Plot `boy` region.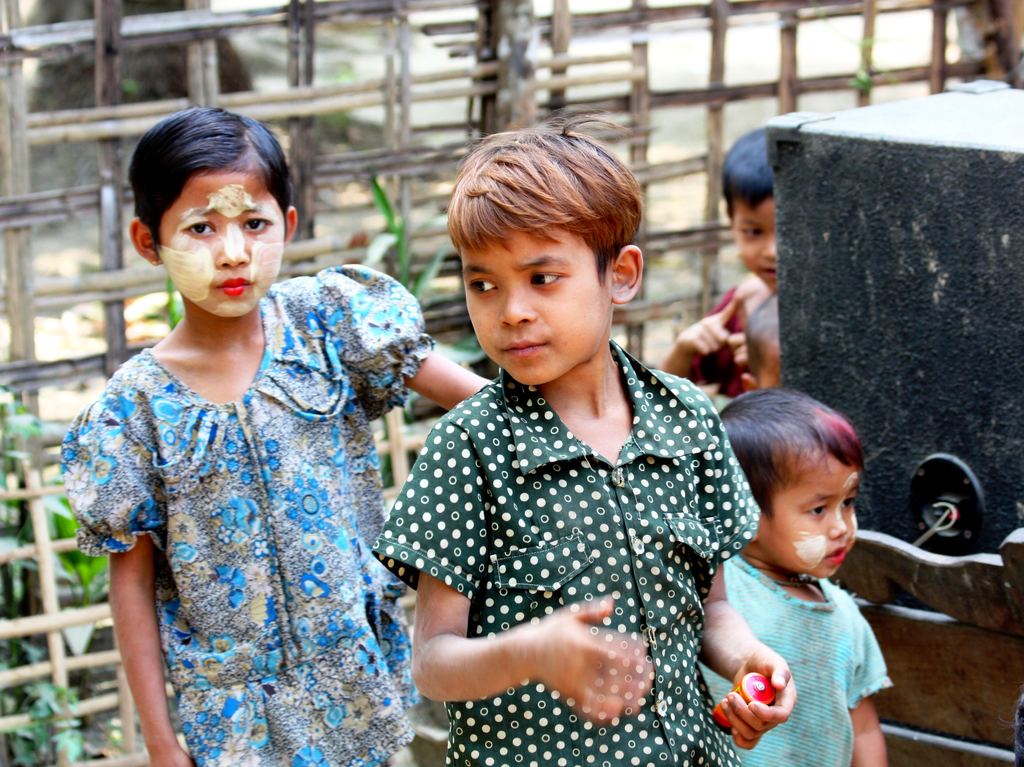
Plotted at (left=668, top=377, right=920, bottom=759).
